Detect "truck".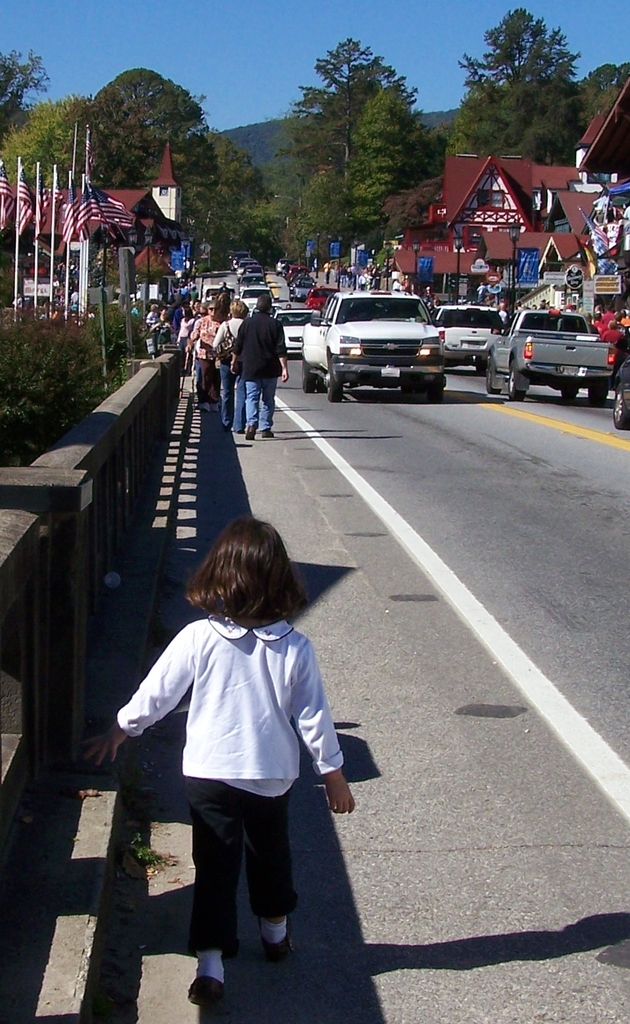
Detected at 303:279:464:380.
